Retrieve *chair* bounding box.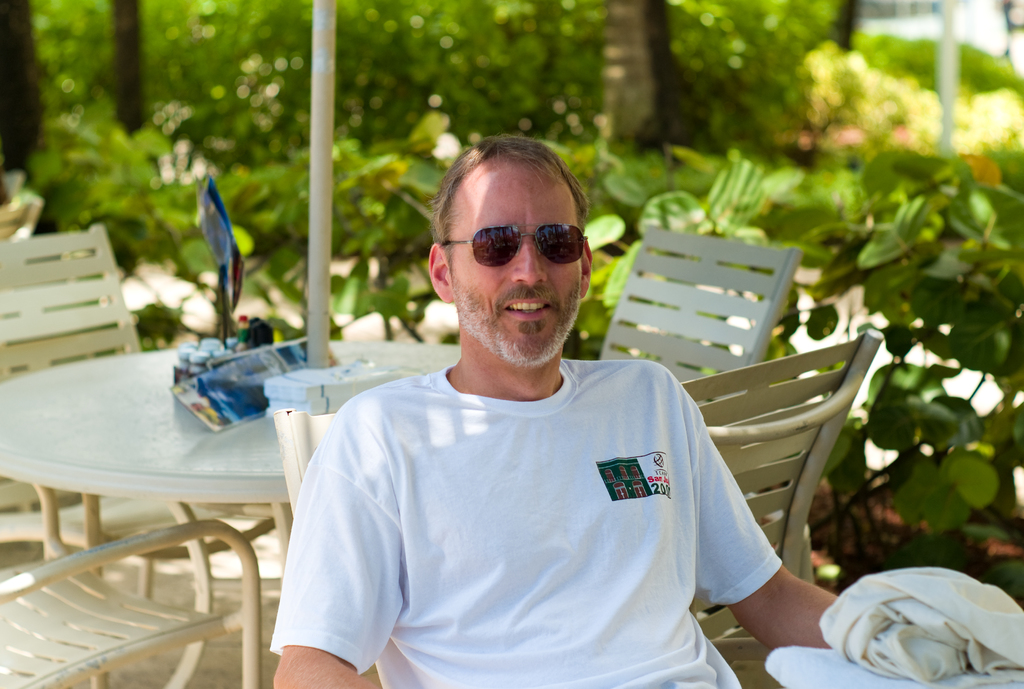
Bounding box: bbox=[278, 406, 440, 688].
